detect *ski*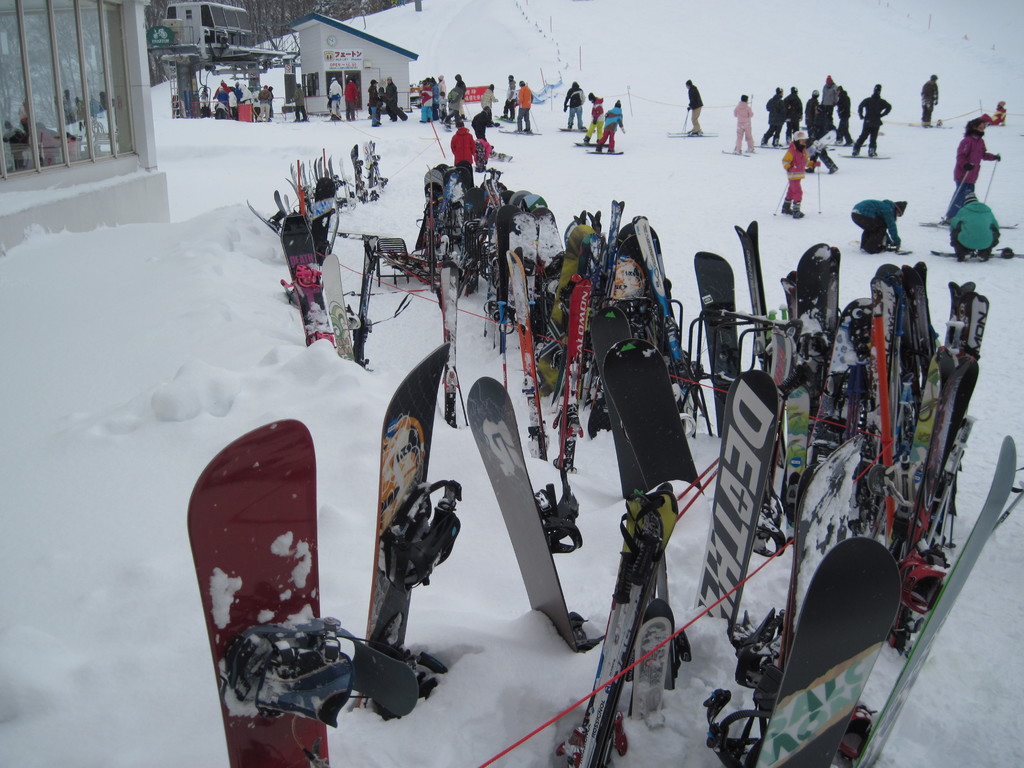
region(152, 391, 393, 767)
